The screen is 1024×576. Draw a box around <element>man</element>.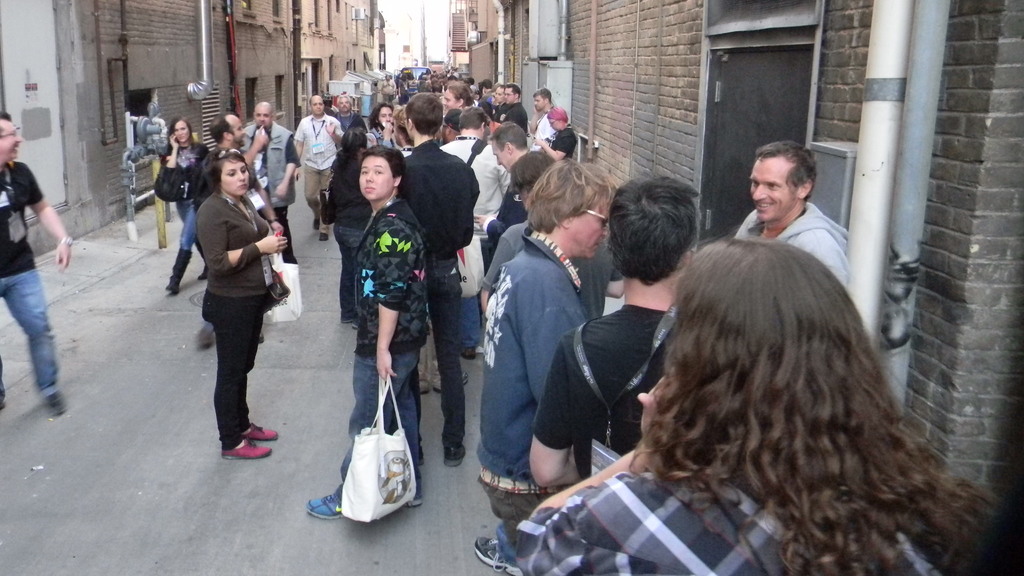
<bbox>483, 118, 548, 234</bbox>.
